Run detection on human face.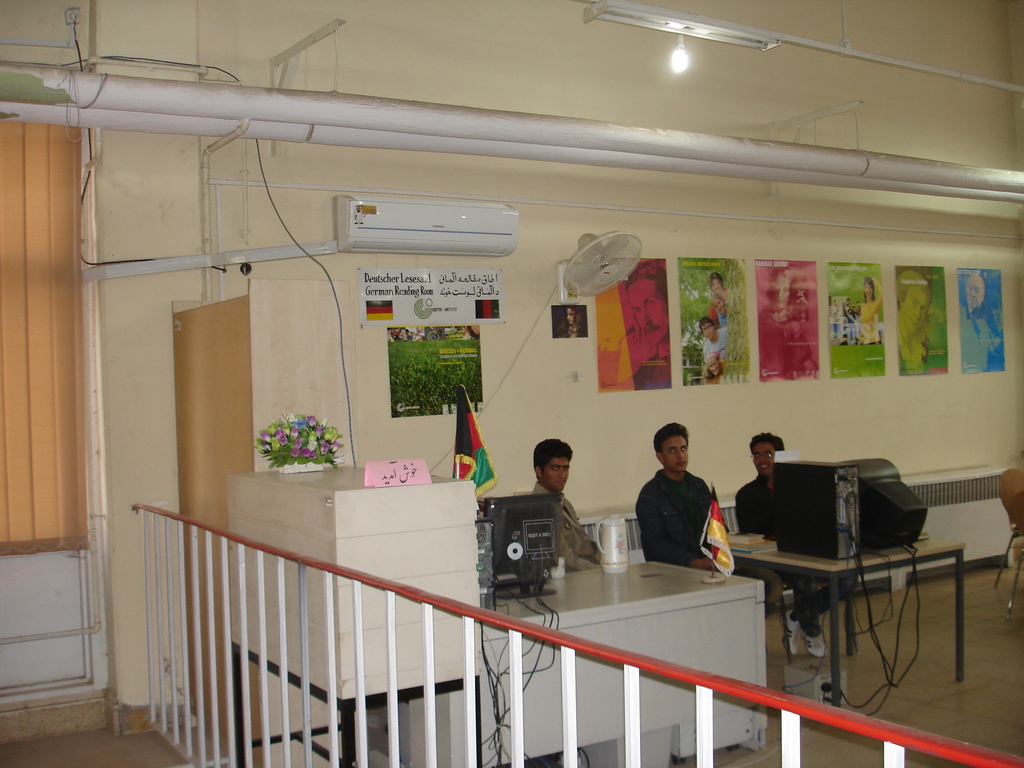
Result: bbox=(900, 287, 932, 330).
